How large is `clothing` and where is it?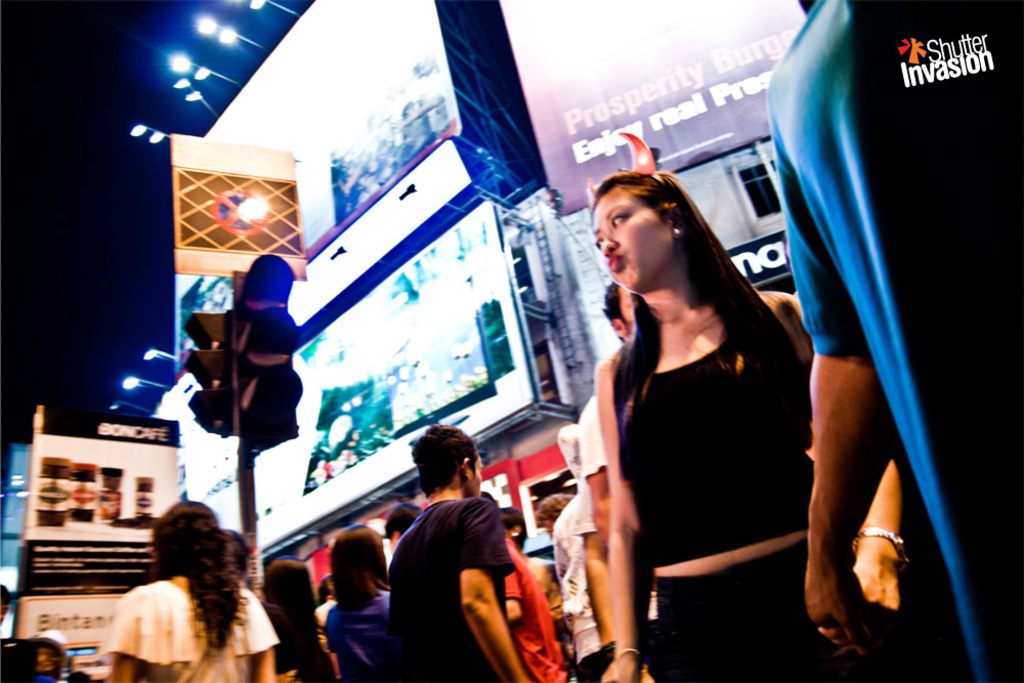
Bounding box: (x1=37, y1=674, x2=65, y2=682).
